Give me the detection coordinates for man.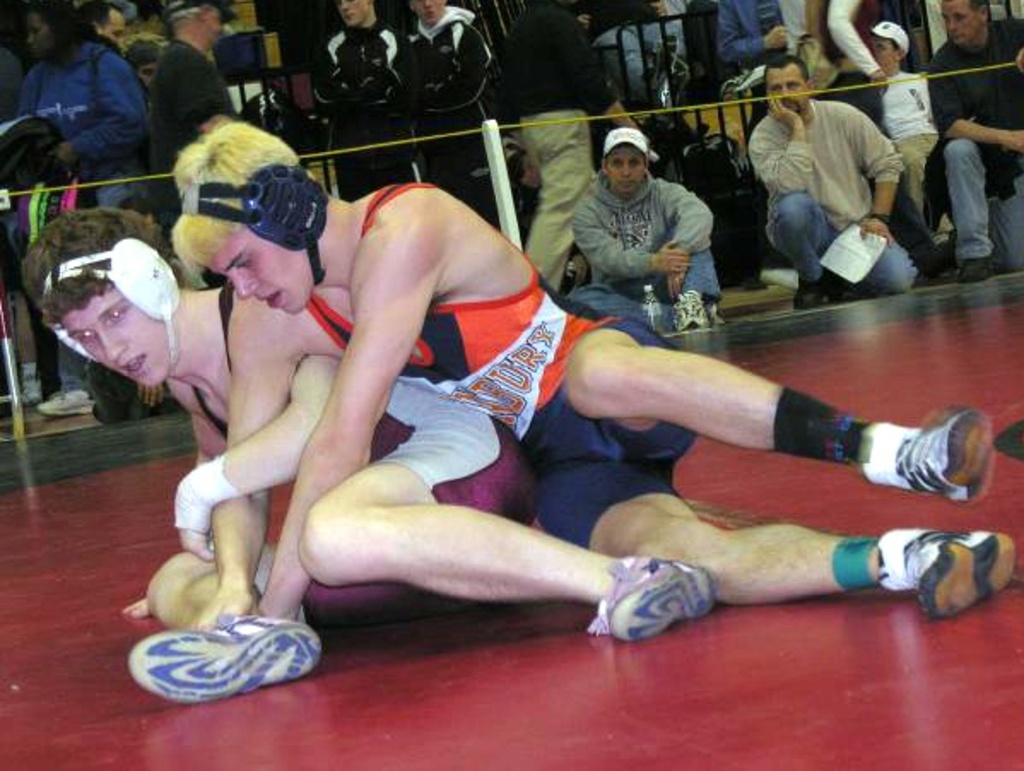
{"x1": 405, "y1": 0, "x2": 496, "y2": 193}.
